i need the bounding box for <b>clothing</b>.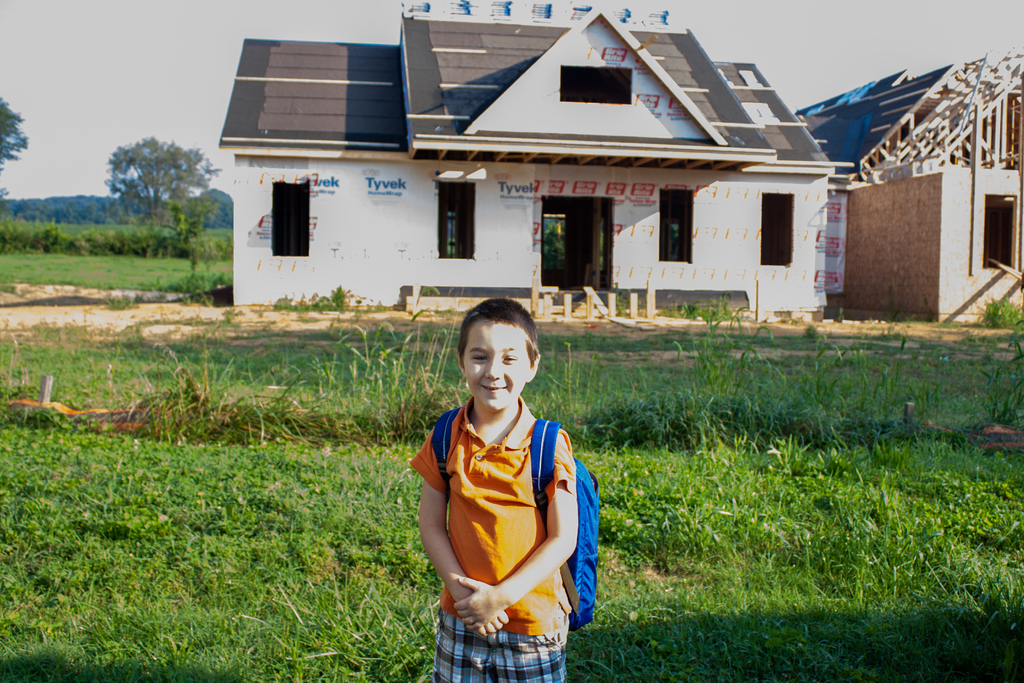
Here it is: l=415, t=371, r=577, b=632.
